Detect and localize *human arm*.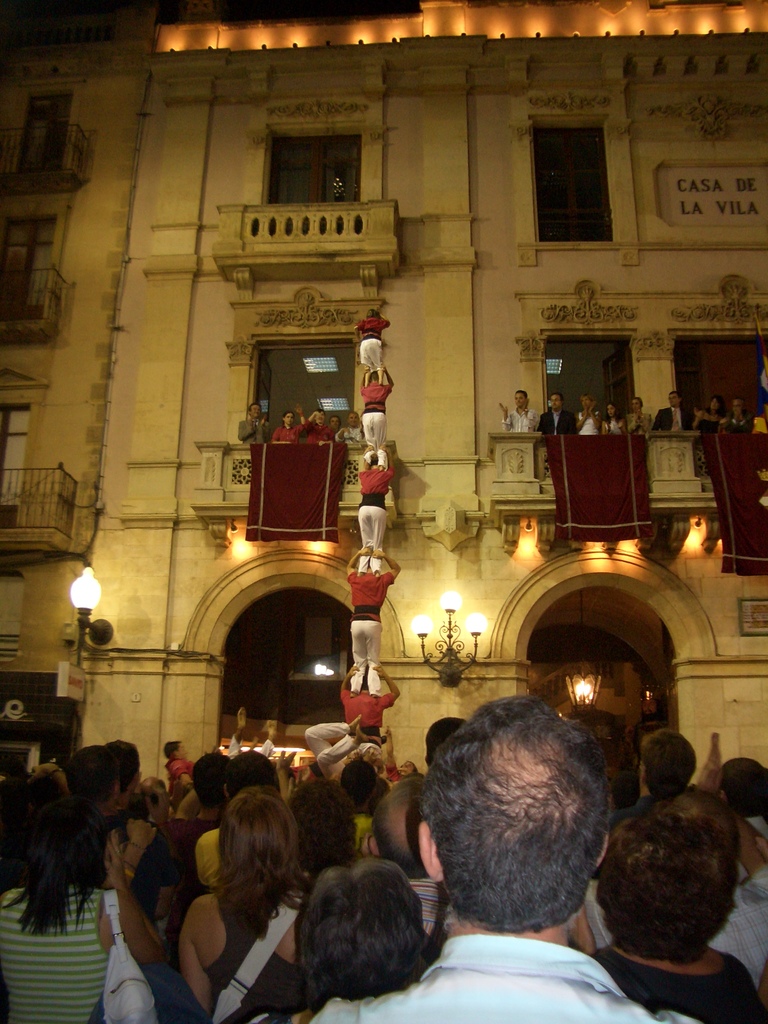
Localized at <bbox>374, 659, 404, 714</bbox>.
